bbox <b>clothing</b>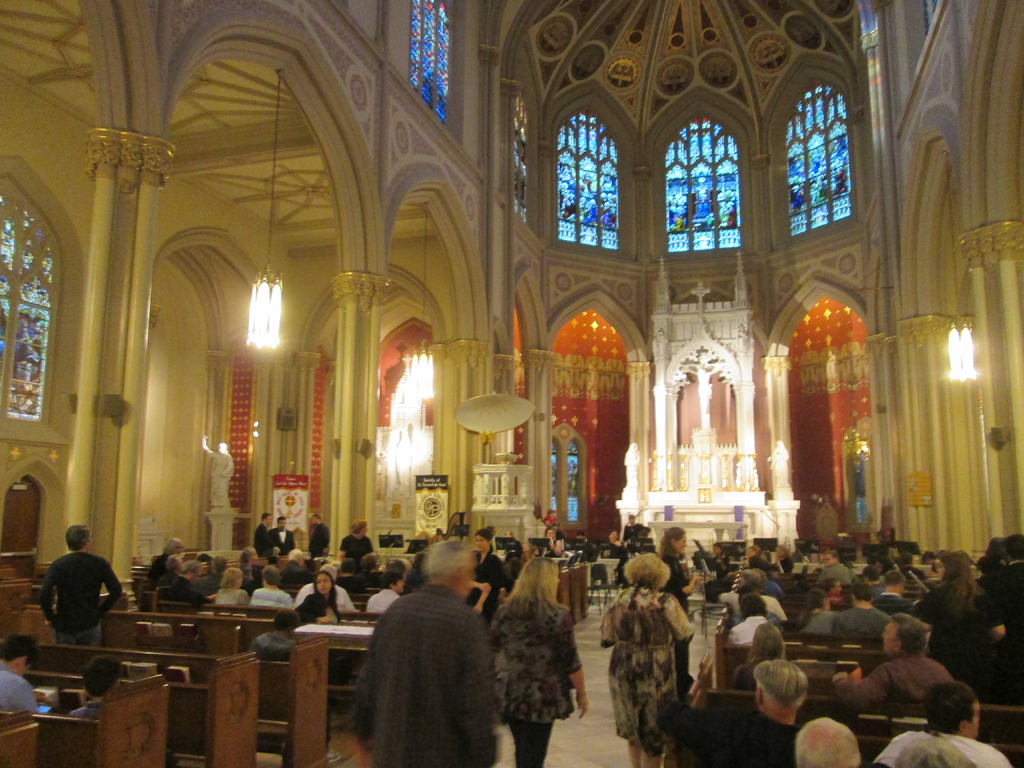
BBox(310, 524, 331, 556)
